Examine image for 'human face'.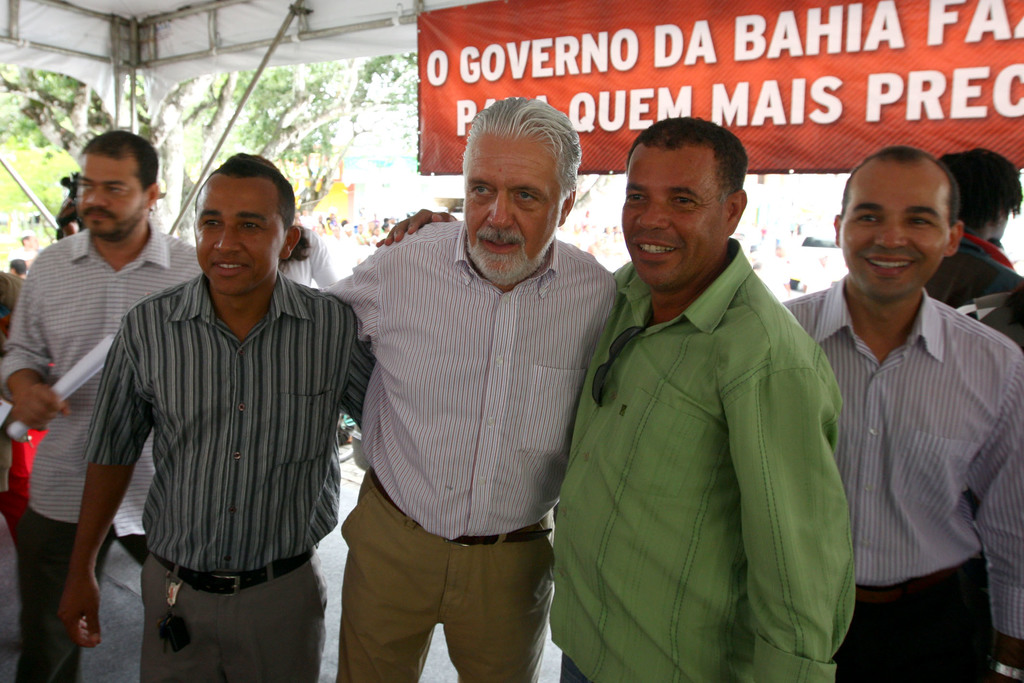
Examination result: Rect(195, 185, 282, 292).
